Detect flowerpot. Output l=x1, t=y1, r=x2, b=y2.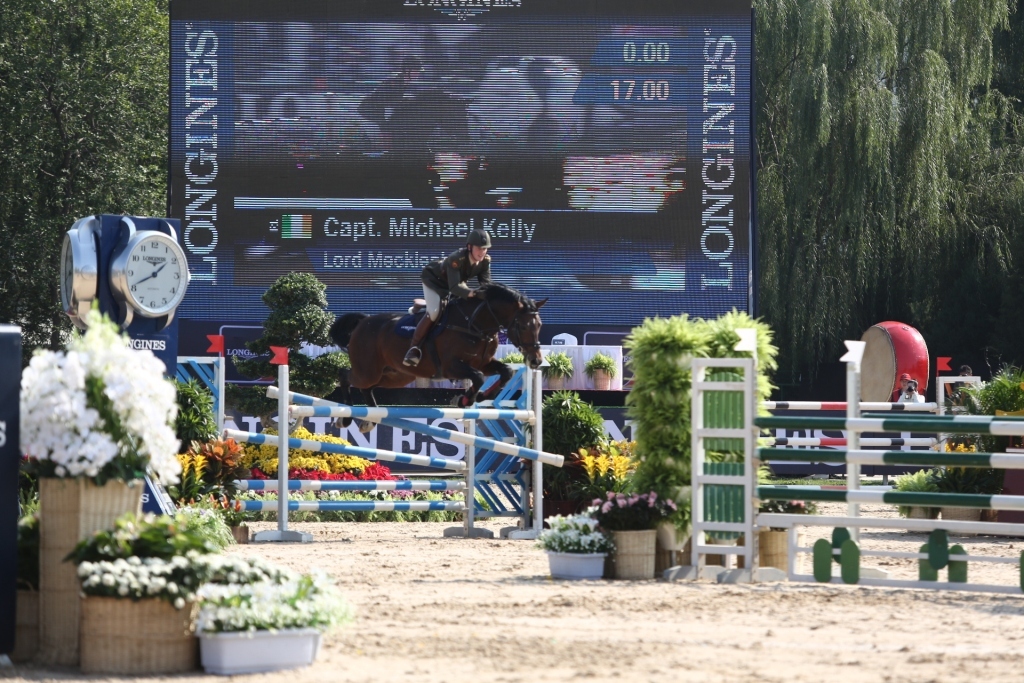
l=543, t=515, r=628, b=581.
